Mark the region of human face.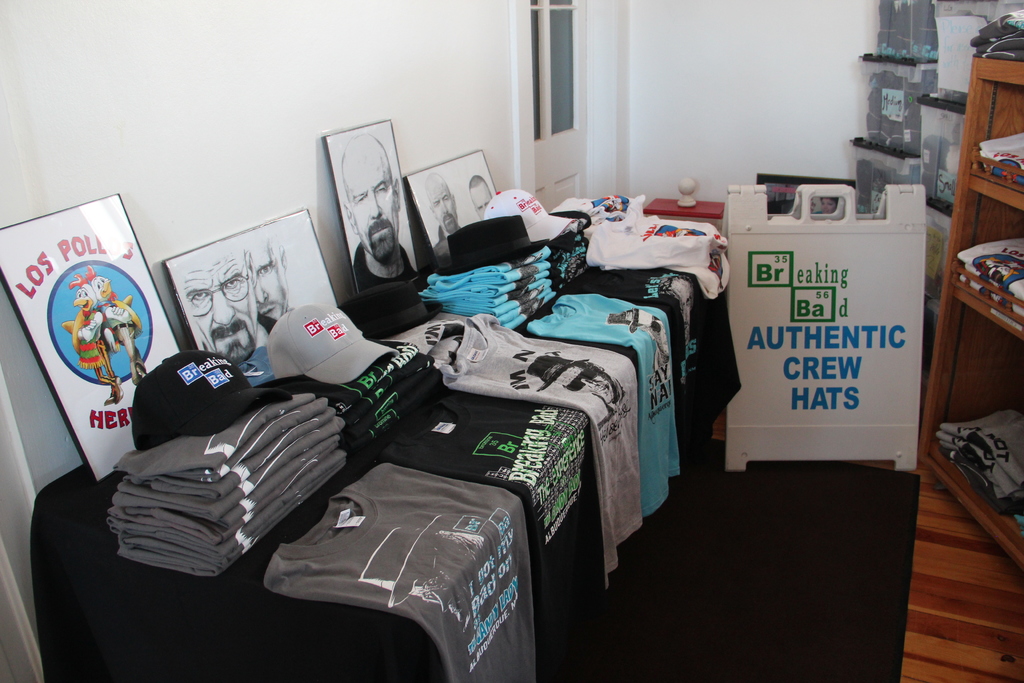
Region: <box>430,170,456,238</box>.
